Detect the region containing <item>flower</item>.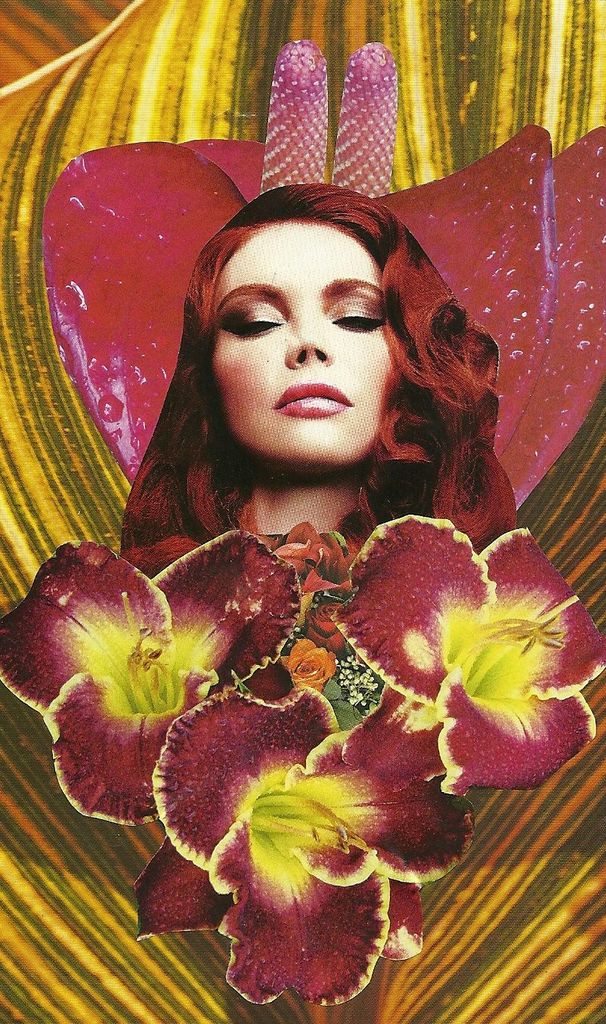
{"left": 339, "top": 515, "right": 605, "bottom": 794}.
